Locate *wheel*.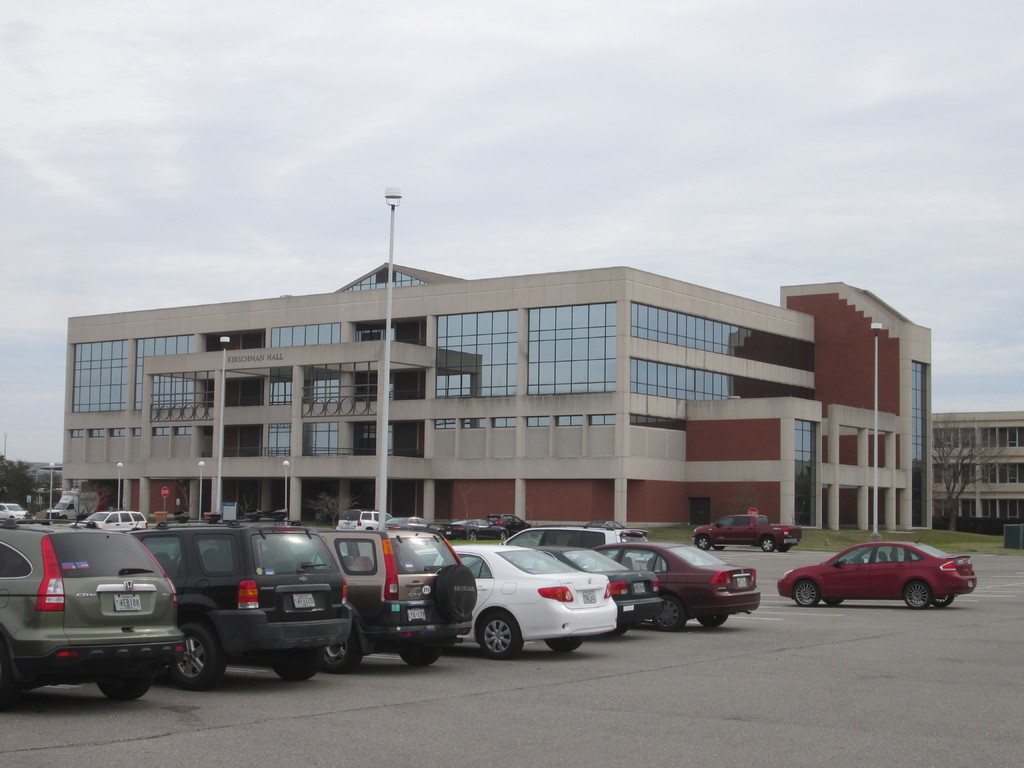
Bounding box: bbox=[61, 515, 67, 518].
